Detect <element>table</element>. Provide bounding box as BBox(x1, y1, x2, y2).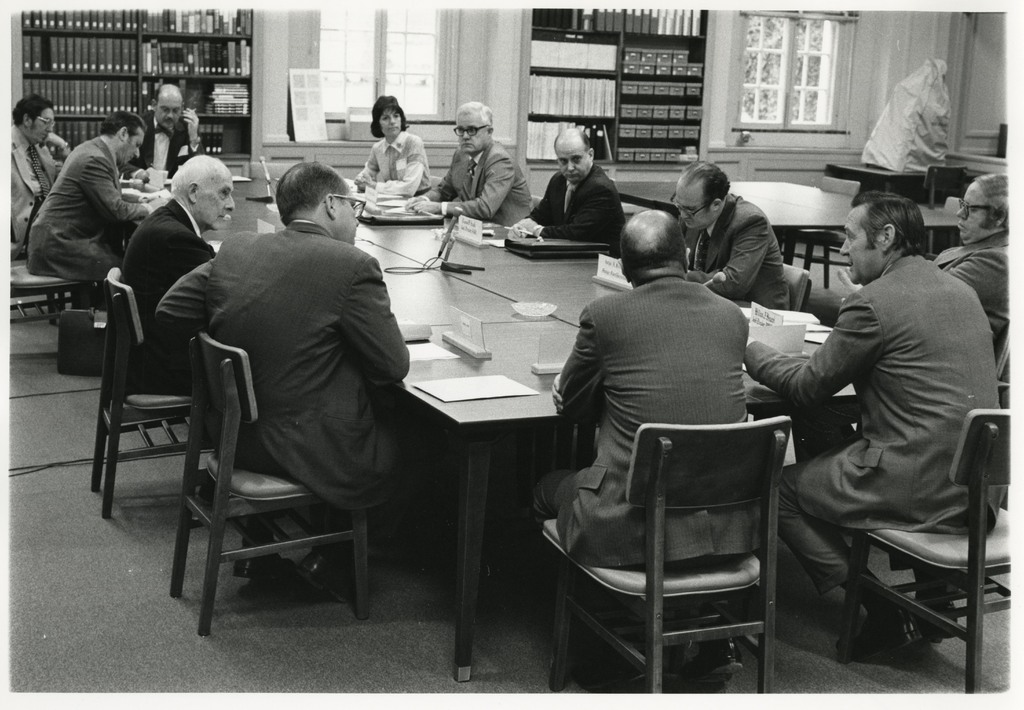
BBox(612, 181, 955, 264).
